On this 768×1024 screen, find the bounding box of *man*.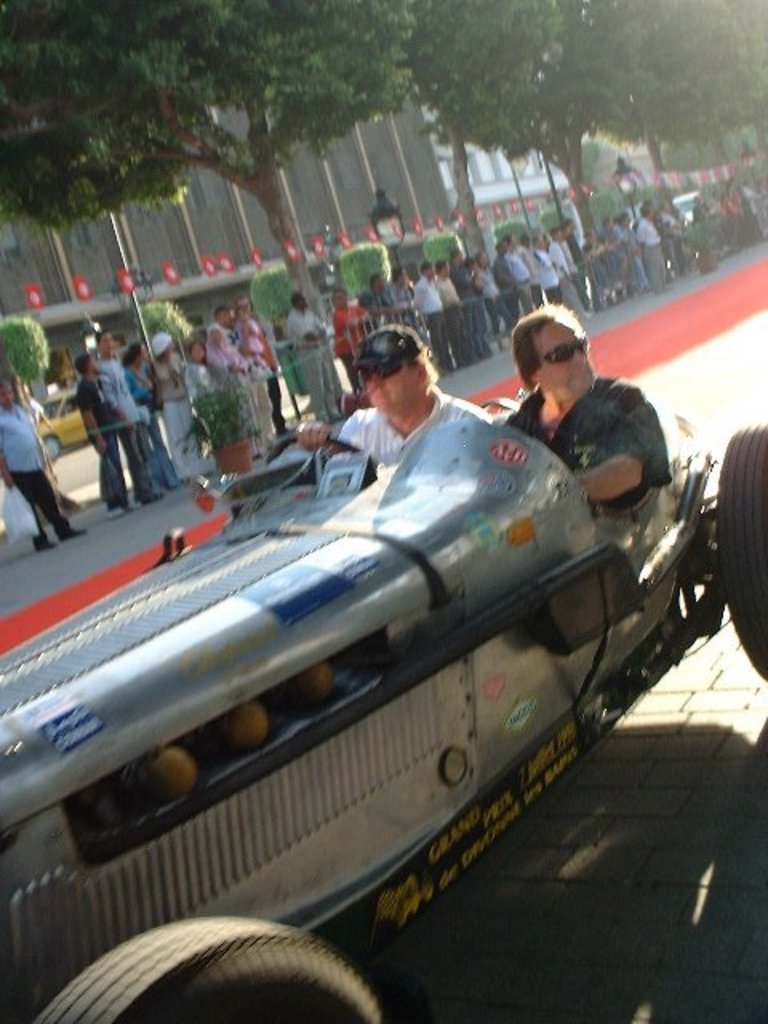
Bounding box: bbox=[642, 208, 662, 286].
